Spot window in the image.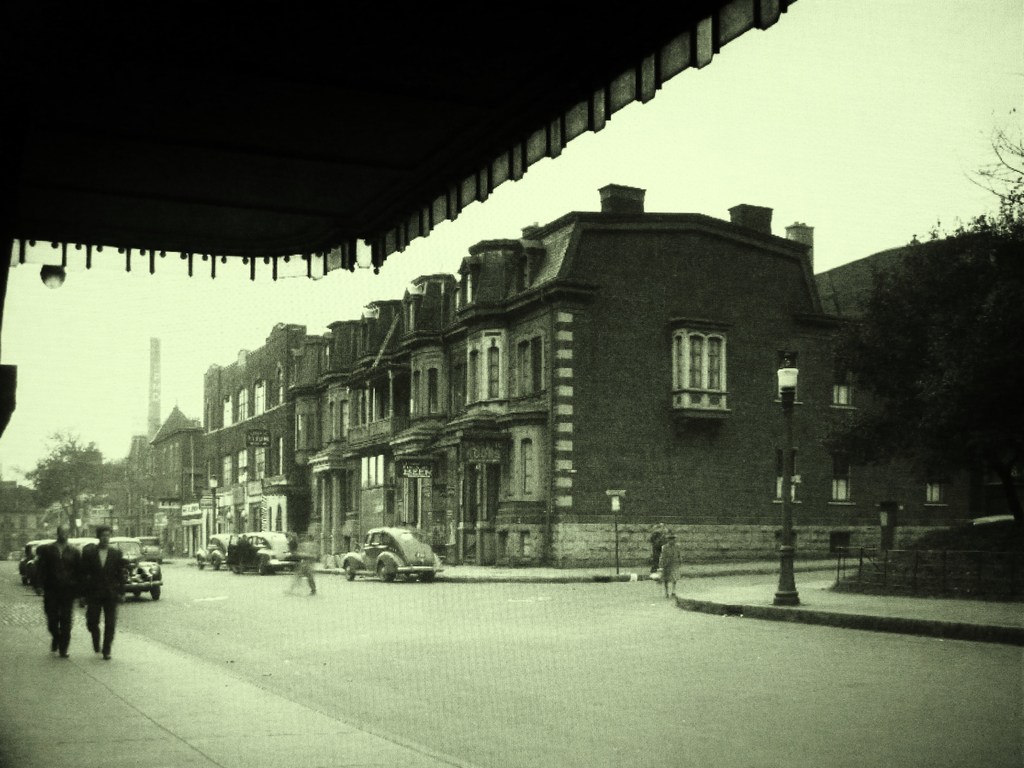
window found at <bbox>254, 449, 263, 477</bbox>.
